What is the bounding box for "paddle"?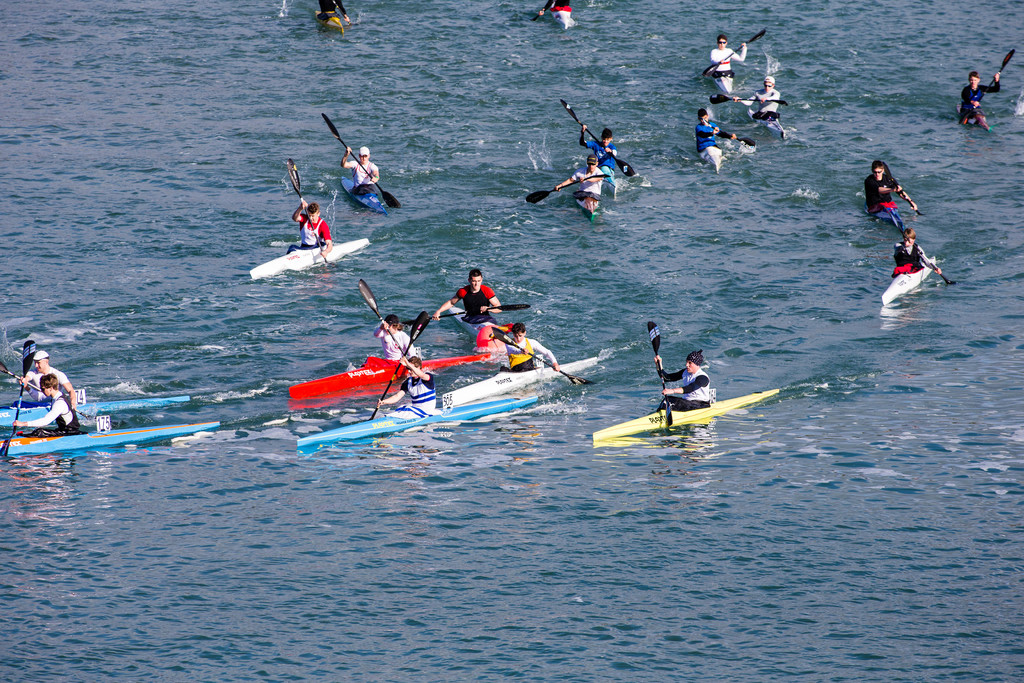
bbox=[524, 172, 611, 202].
